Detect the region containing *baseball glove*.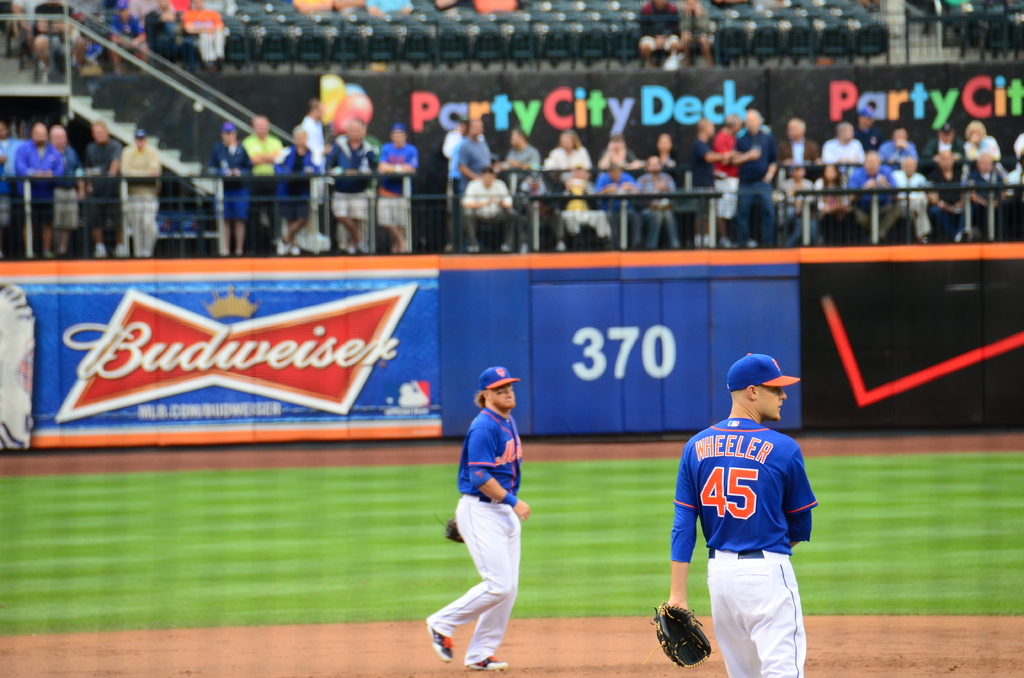
rect(649, 599, 714, 666).
